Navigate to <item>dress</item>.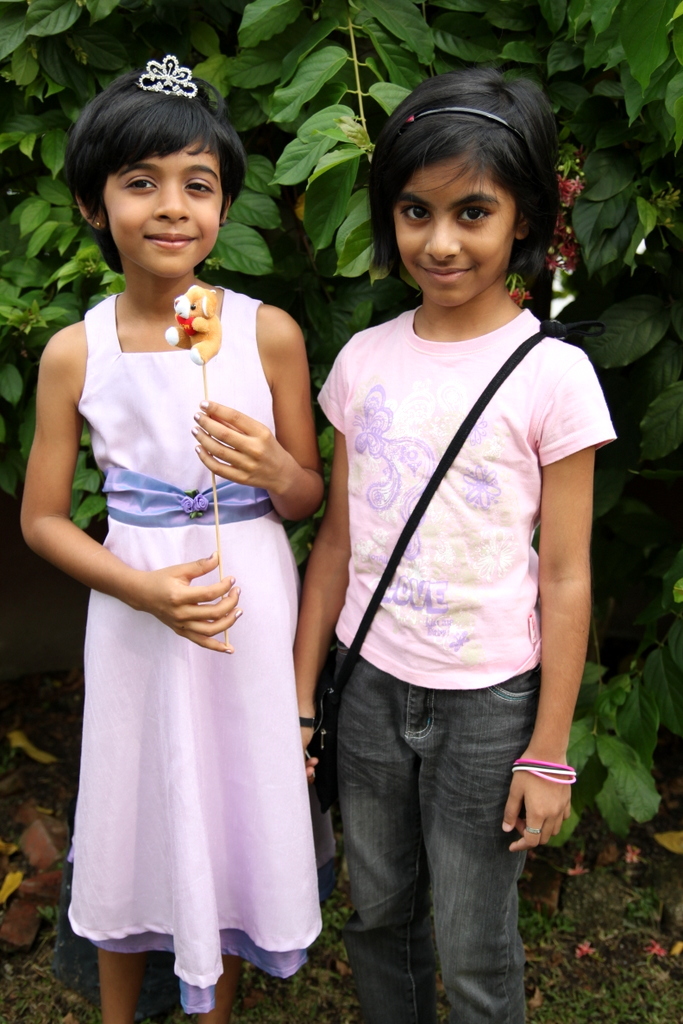
Navigation target: x1=48, y1=283, x2=330, y2=946.
